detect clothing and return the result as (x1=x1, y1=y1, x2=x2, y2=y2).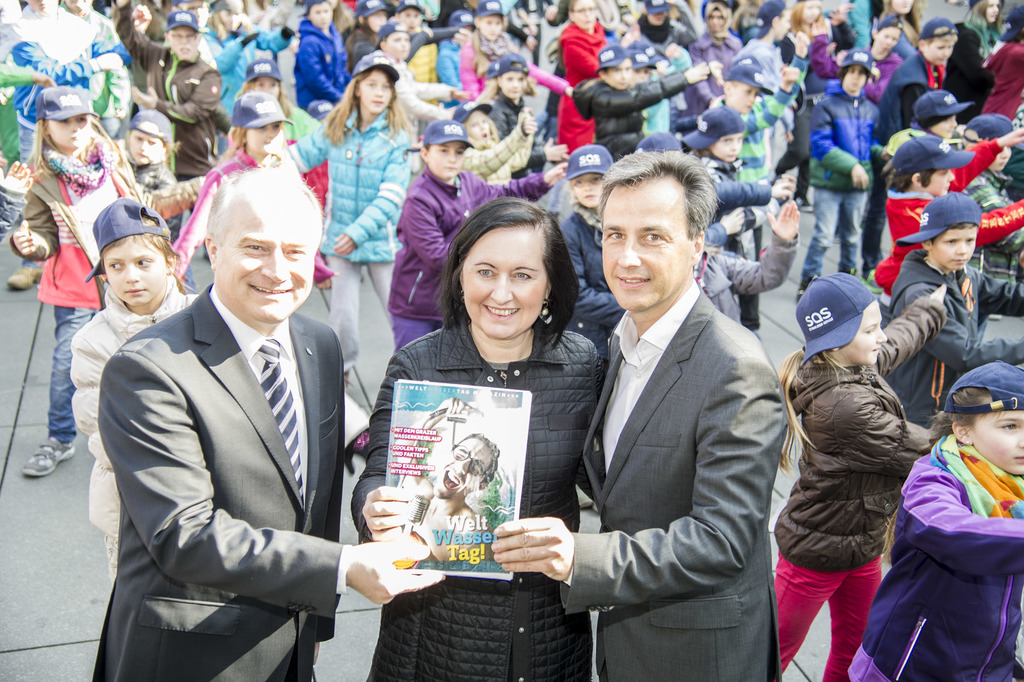
(x1=867, y1=46, x2=965, y2=262).
